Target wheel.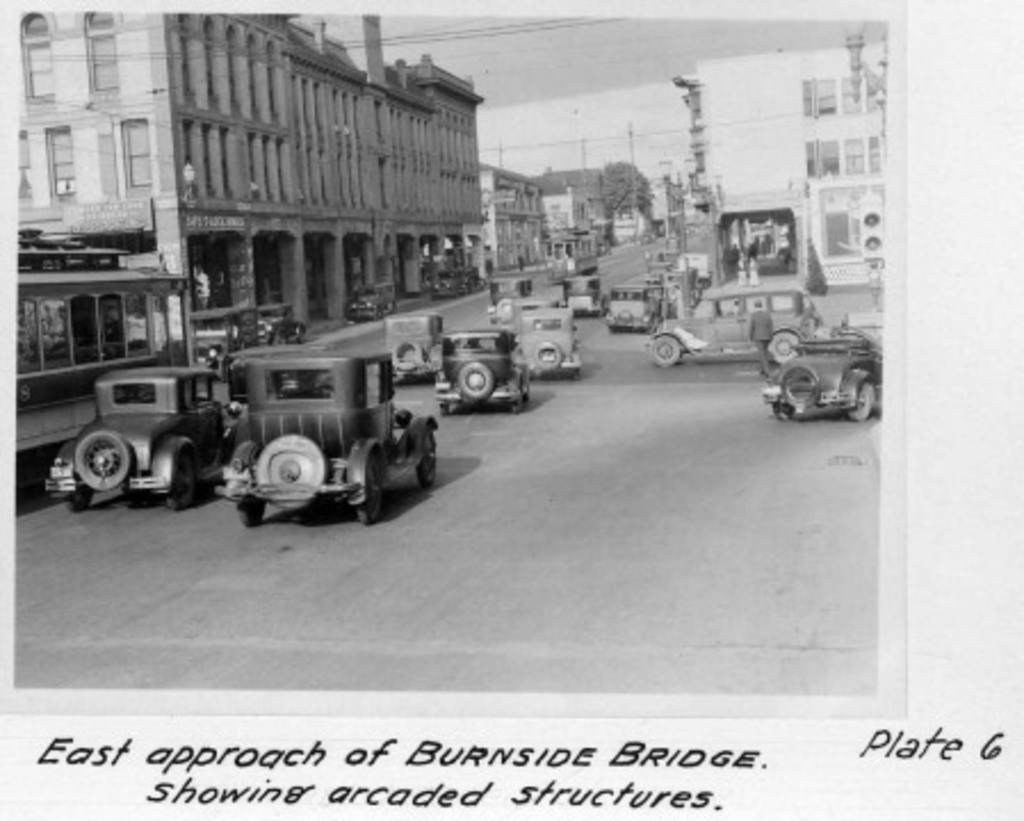
Target region: <box>531,338,568,369</box>.
